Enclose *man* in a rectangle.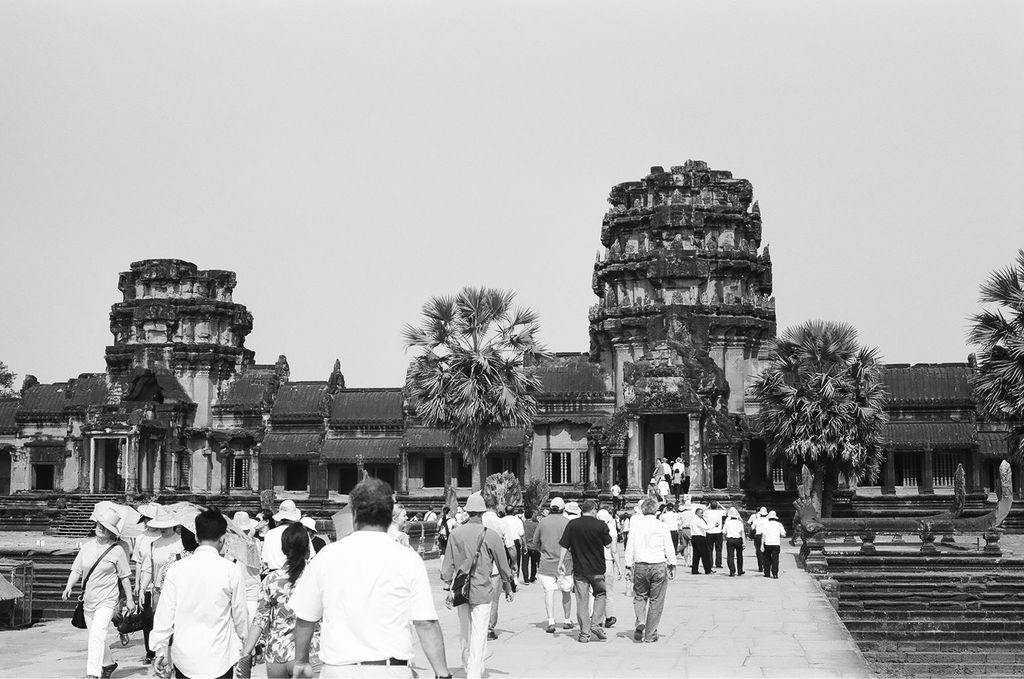
select_region(724, 508, 747, 574).
